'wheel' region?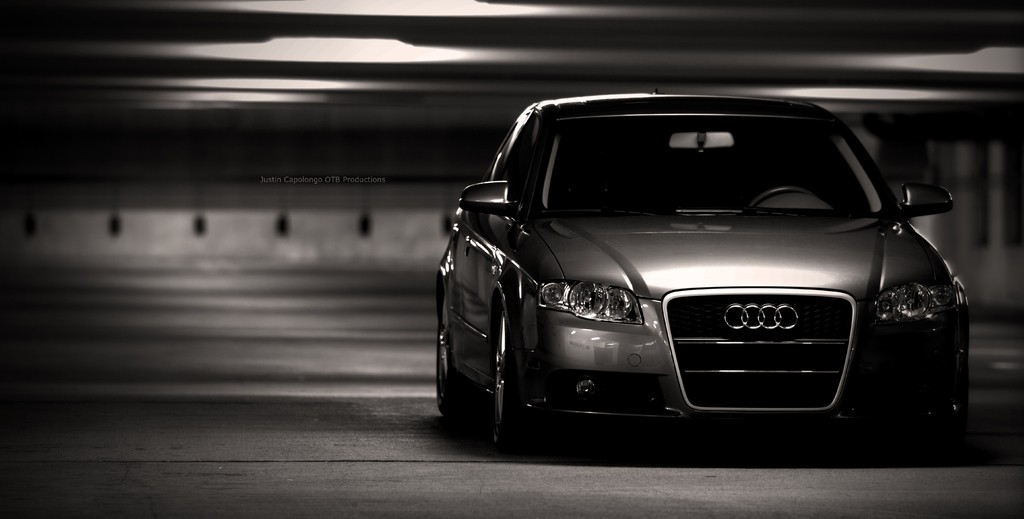
box(904, 425, 968, 468)
